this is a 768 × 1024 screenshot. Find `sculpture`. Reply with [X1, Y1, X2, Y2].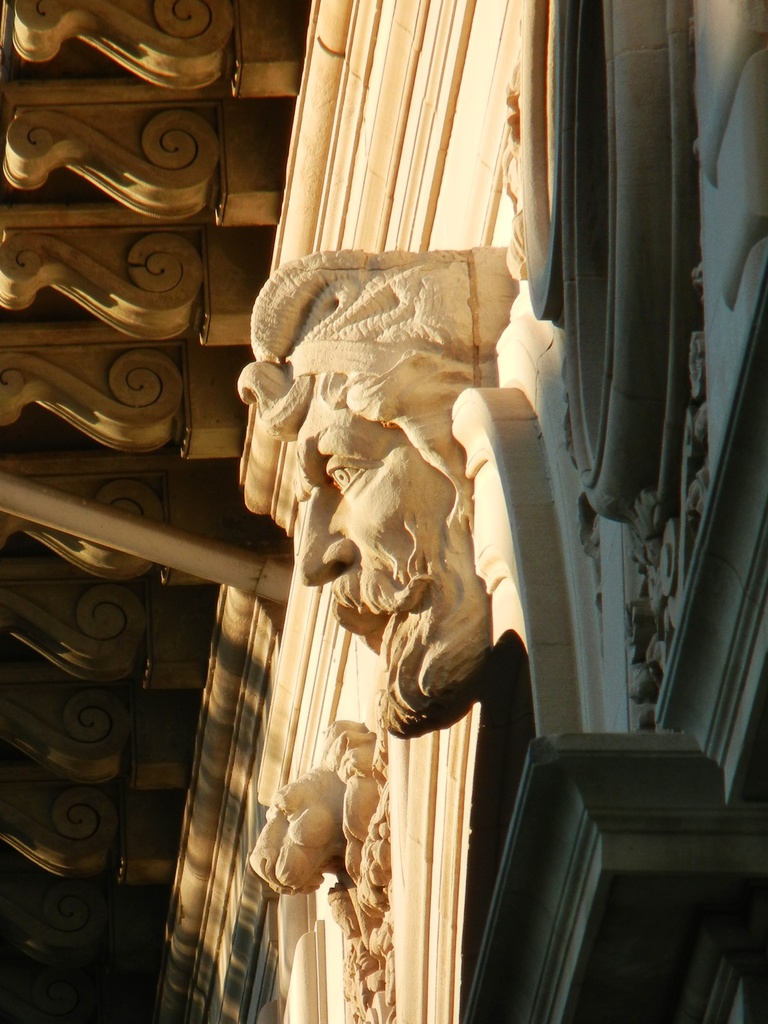
[243, 729, 378, 915].
